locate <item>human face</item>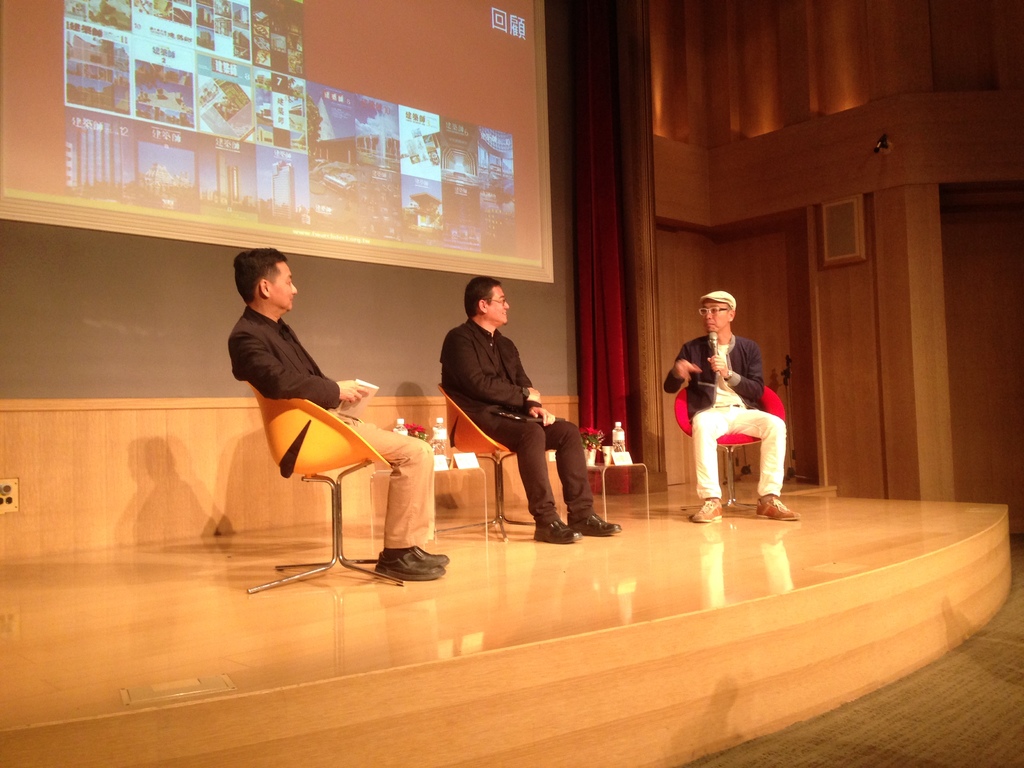
(268,257,301,310)
